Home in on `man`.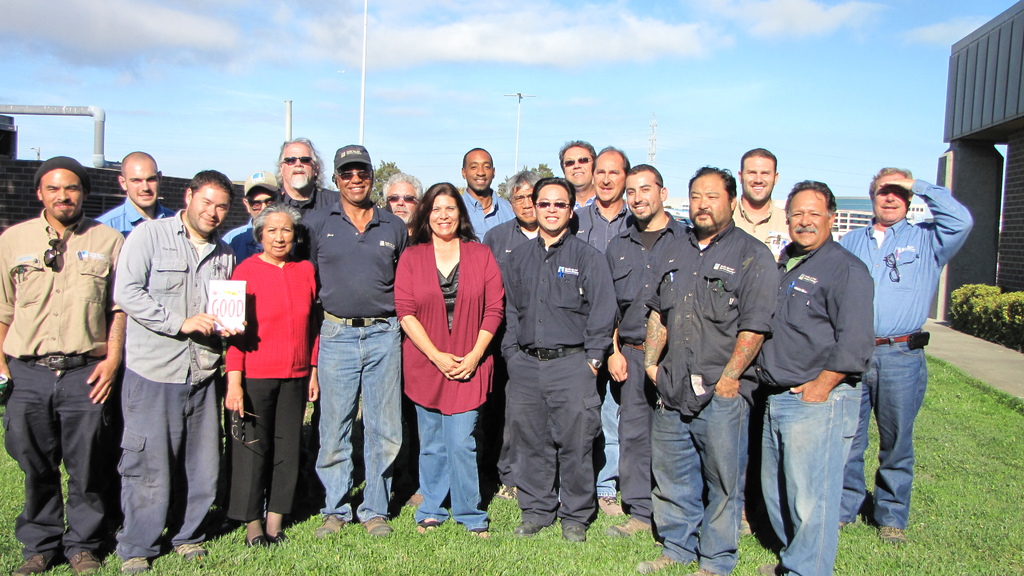
Homed in at locate(104, 151, 170, 231).
